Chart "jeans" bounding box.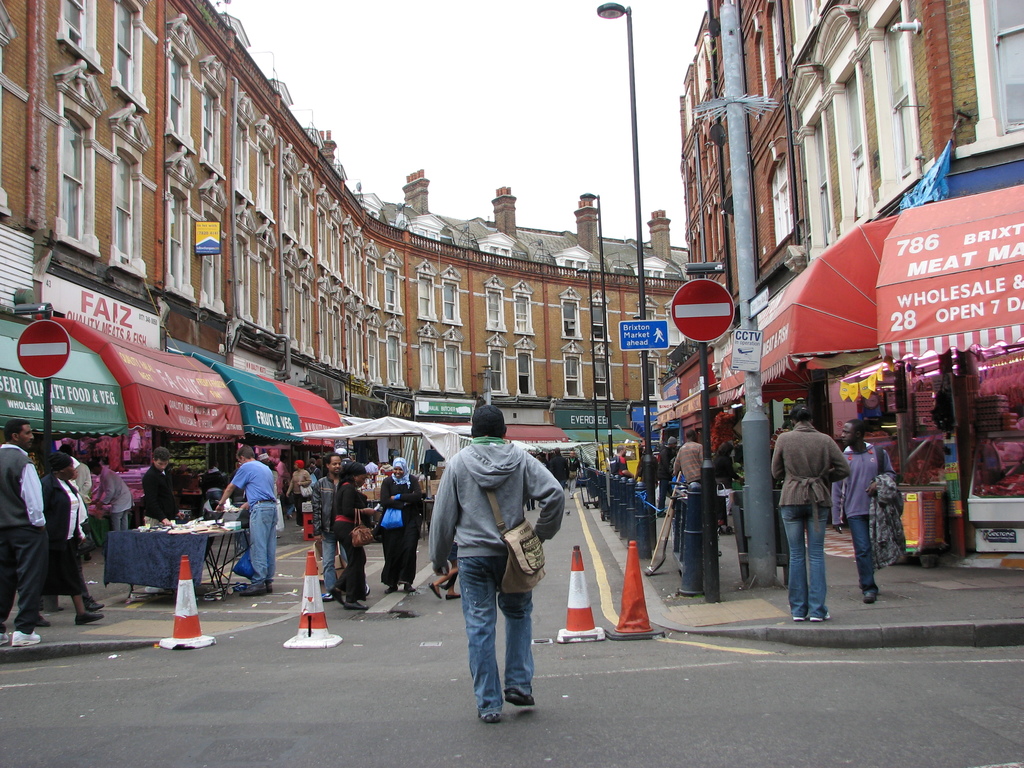
Charted: Rect(844, 516, 880, 594).
